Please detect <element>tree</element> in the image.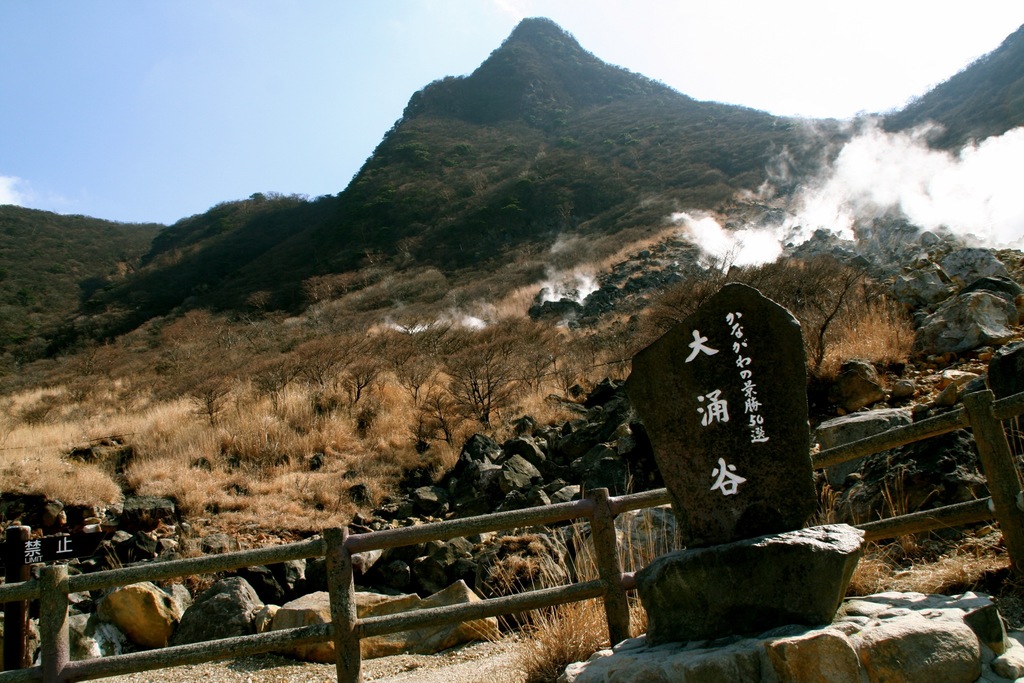
bbox=[185, 379, 231, 427].
